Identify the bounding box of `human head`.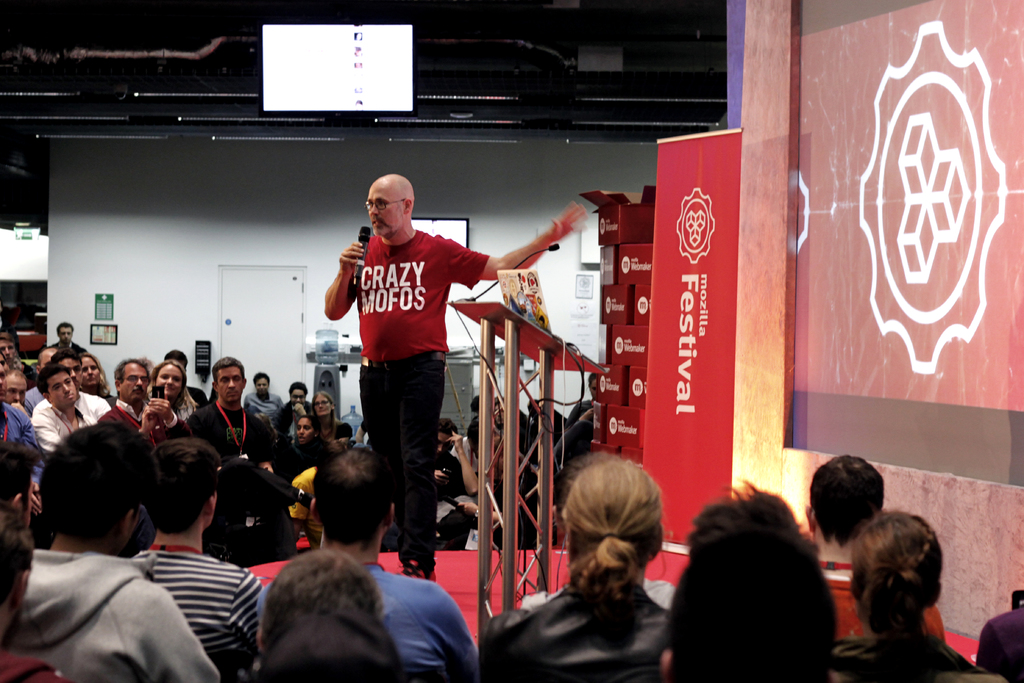
{"x1": 0, "y1": 513, "x2": 36, "y2": 621}.
